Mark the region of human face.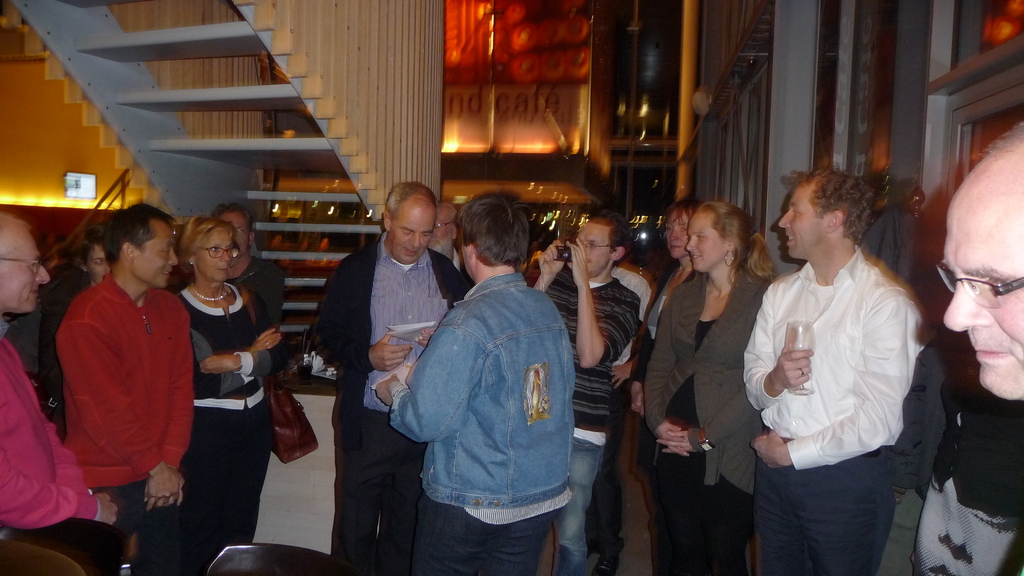
Region: {"x1": 778, "y1": 187, "x2": 827, "y2": 260}.
